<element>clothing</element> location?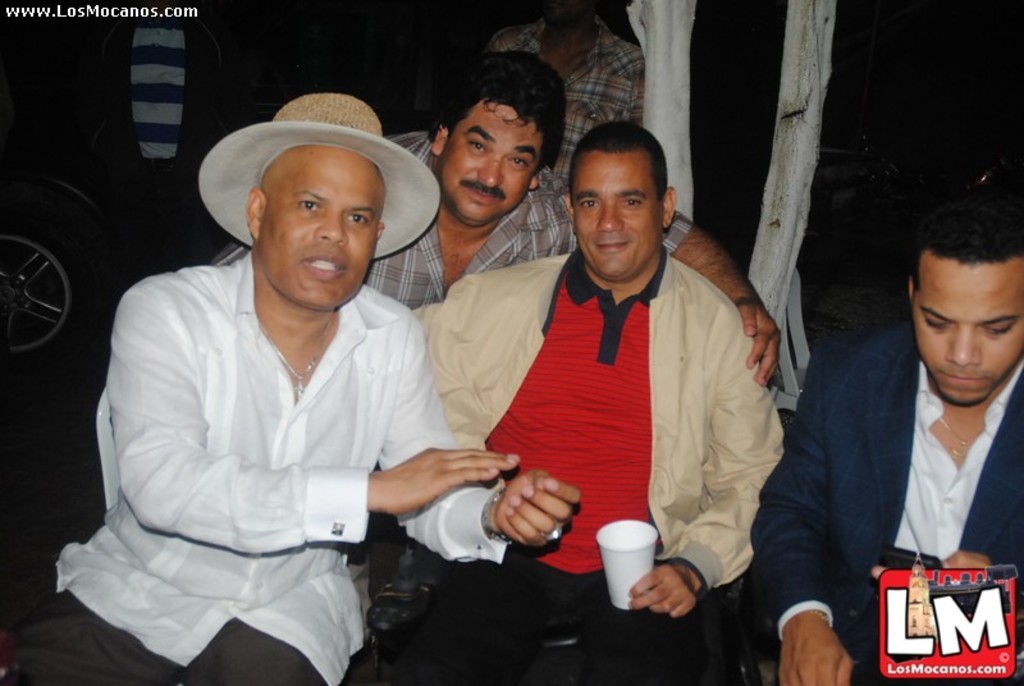
rect(206, 128, 690, 308)
